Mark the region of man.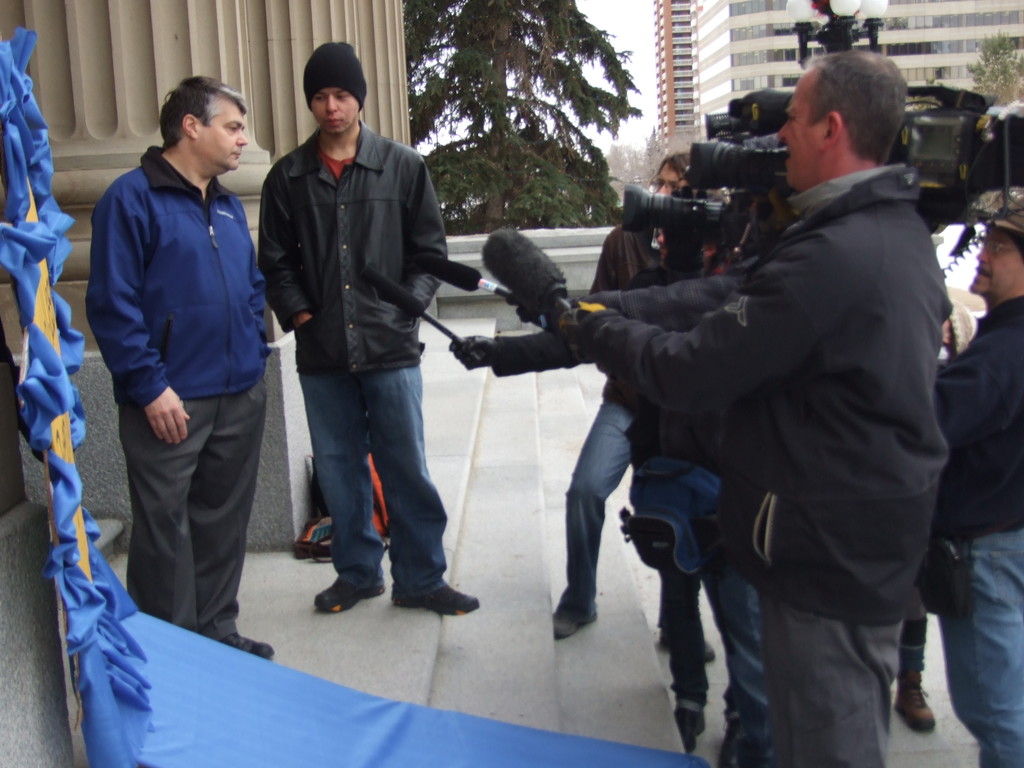
Region: [83, 74, 271, 661].
